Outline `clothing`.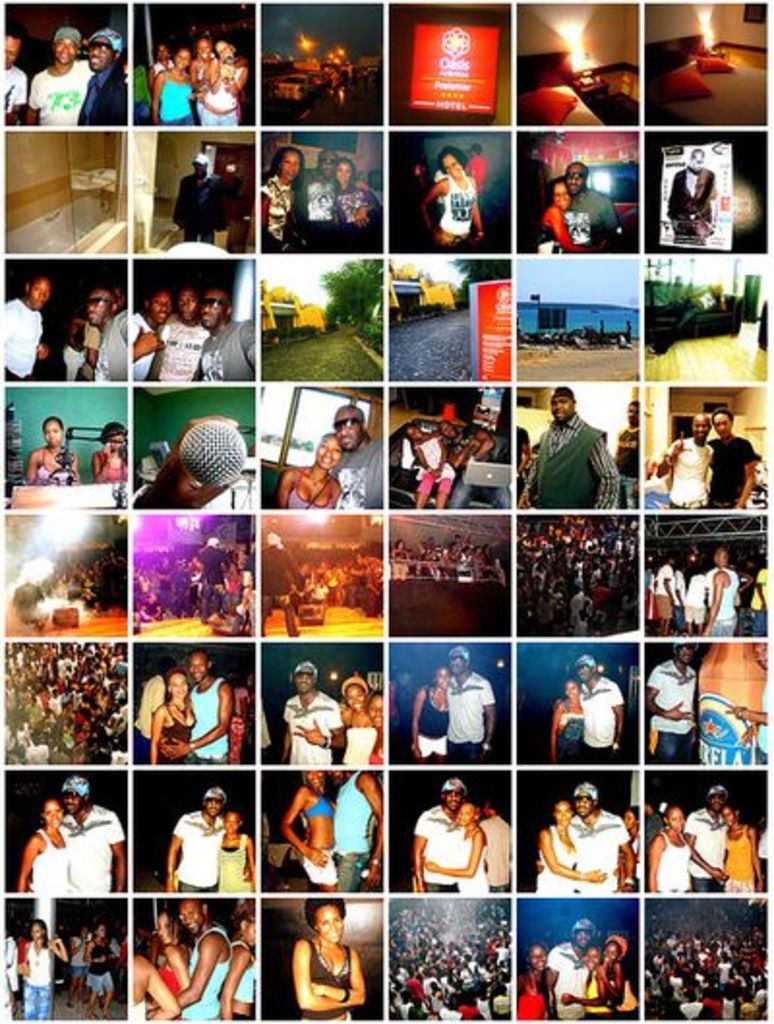
Outline: (437,172,476,250).
